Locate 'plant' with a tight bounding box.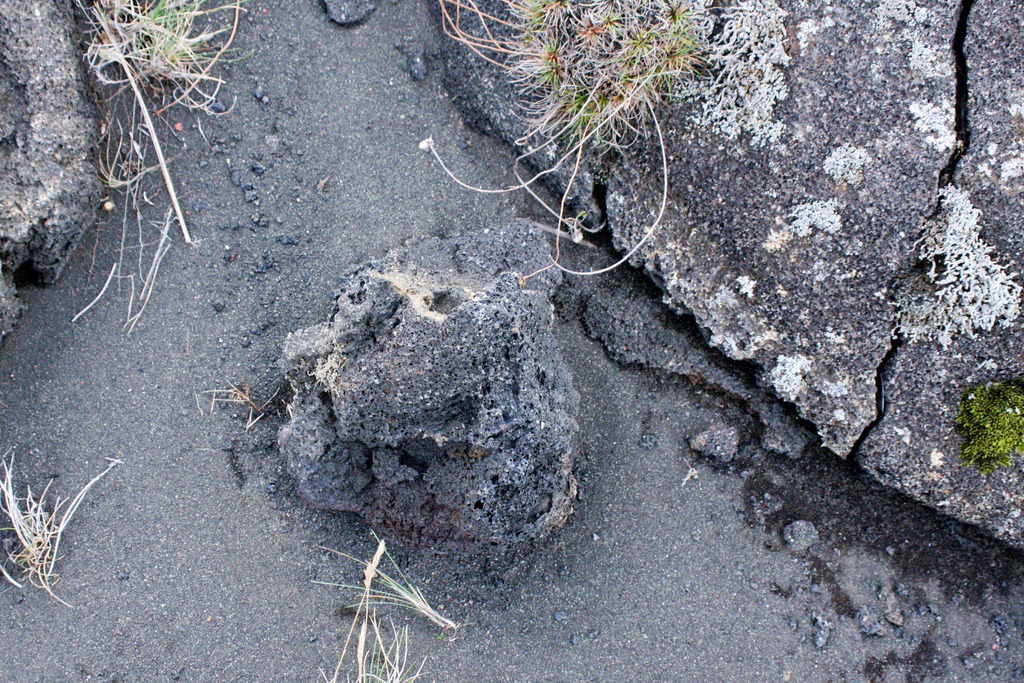
select_region(291, 518, 476, 682).
